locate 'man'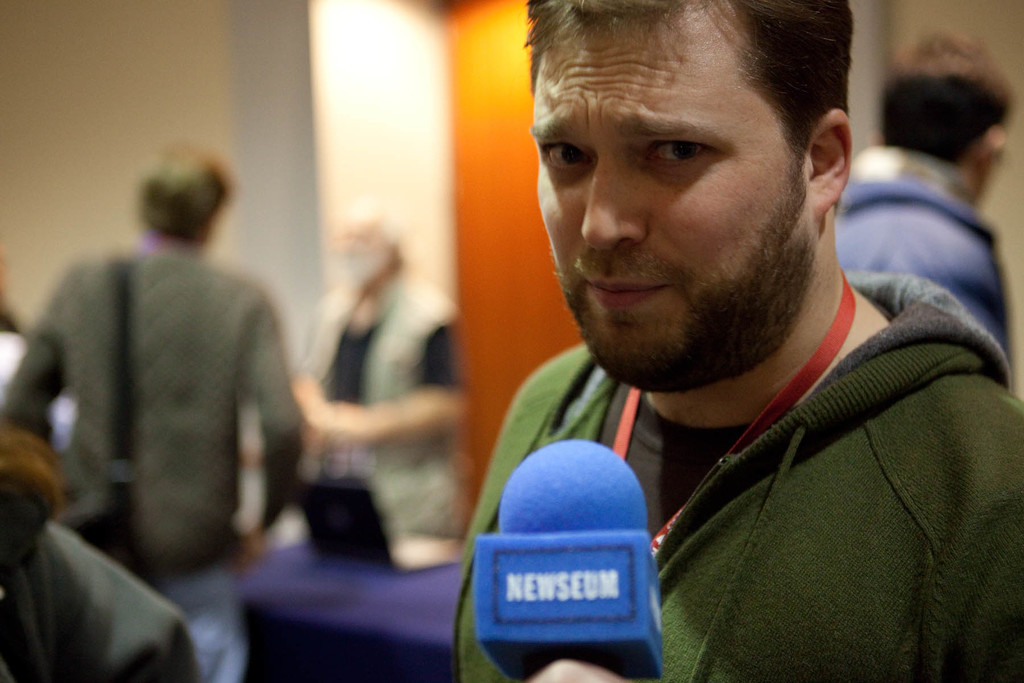
box(451, 0, 1023, 682)
